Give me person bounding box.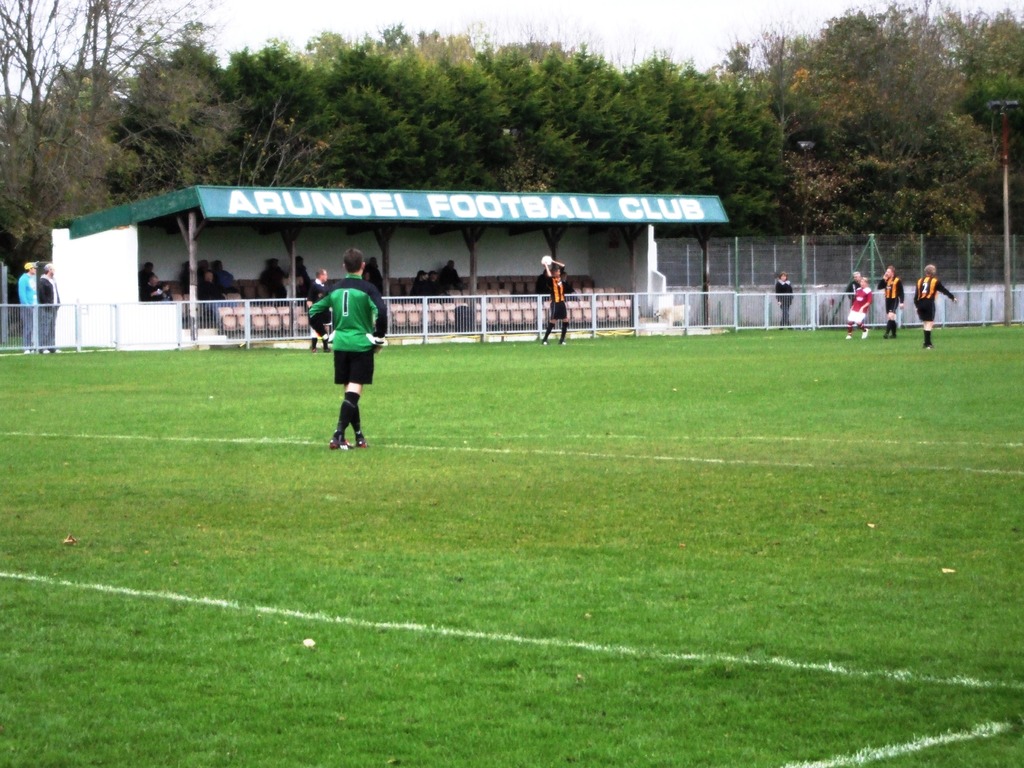
912 259 959 346.
